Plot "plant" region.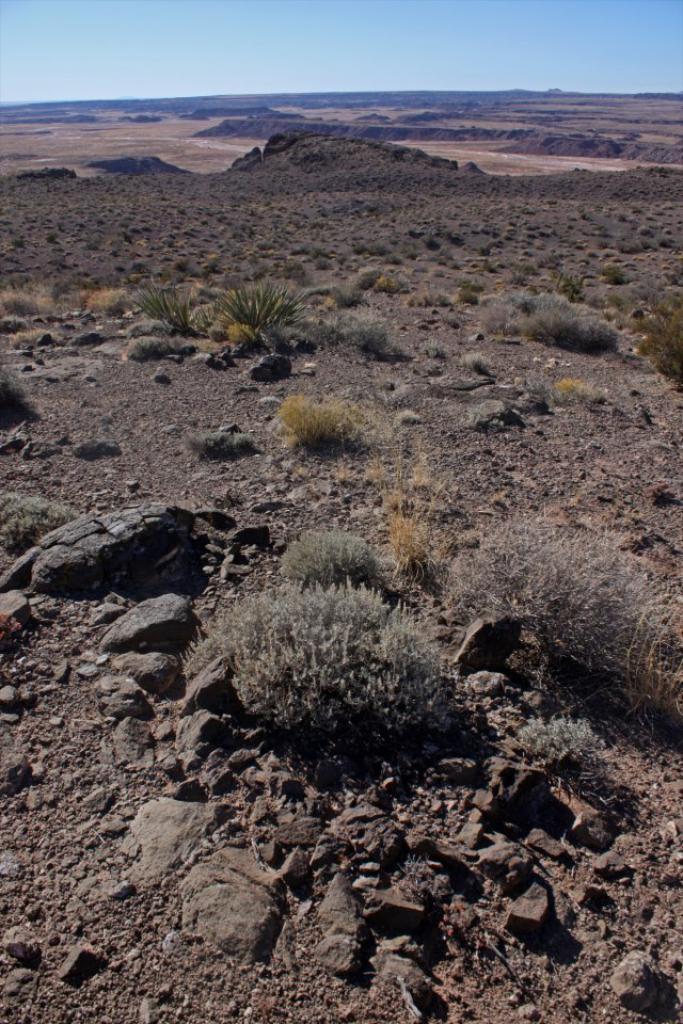
Plotted at {"left": 545, "top": 379, "right": 607, "bottom": 405}.
